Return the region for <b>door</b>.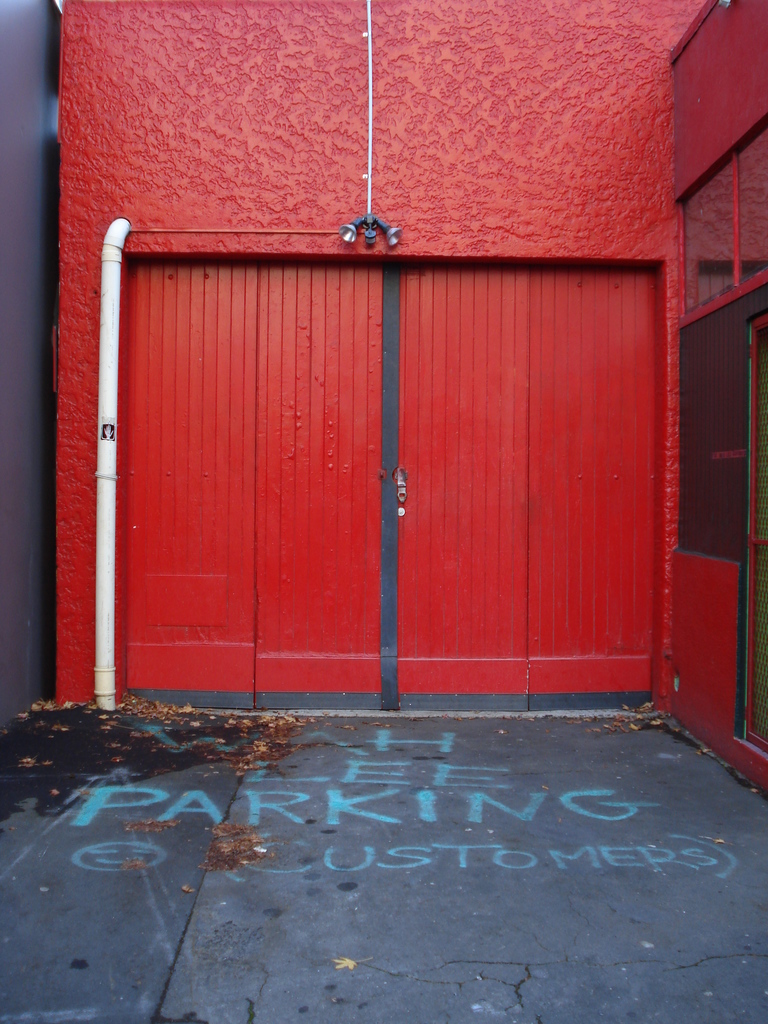
742 312 767 753.
